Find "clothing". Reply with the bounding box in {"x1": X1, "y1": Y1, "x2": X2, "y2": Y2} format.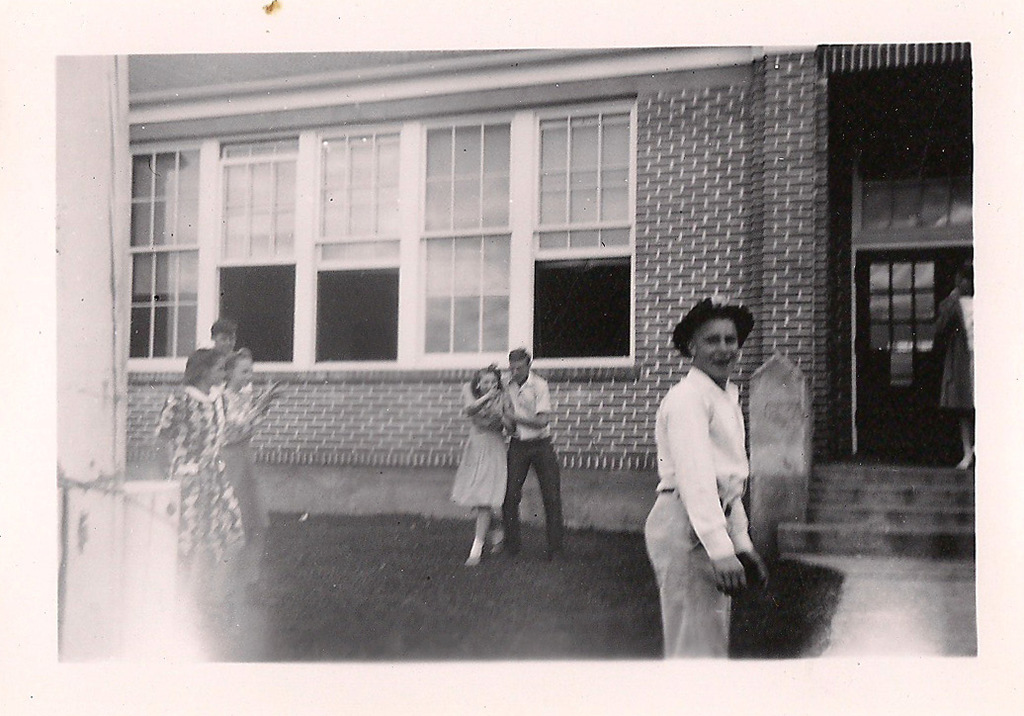
{"x1": 152, "y1": 384, "x2": 247, "y2": 576}.
